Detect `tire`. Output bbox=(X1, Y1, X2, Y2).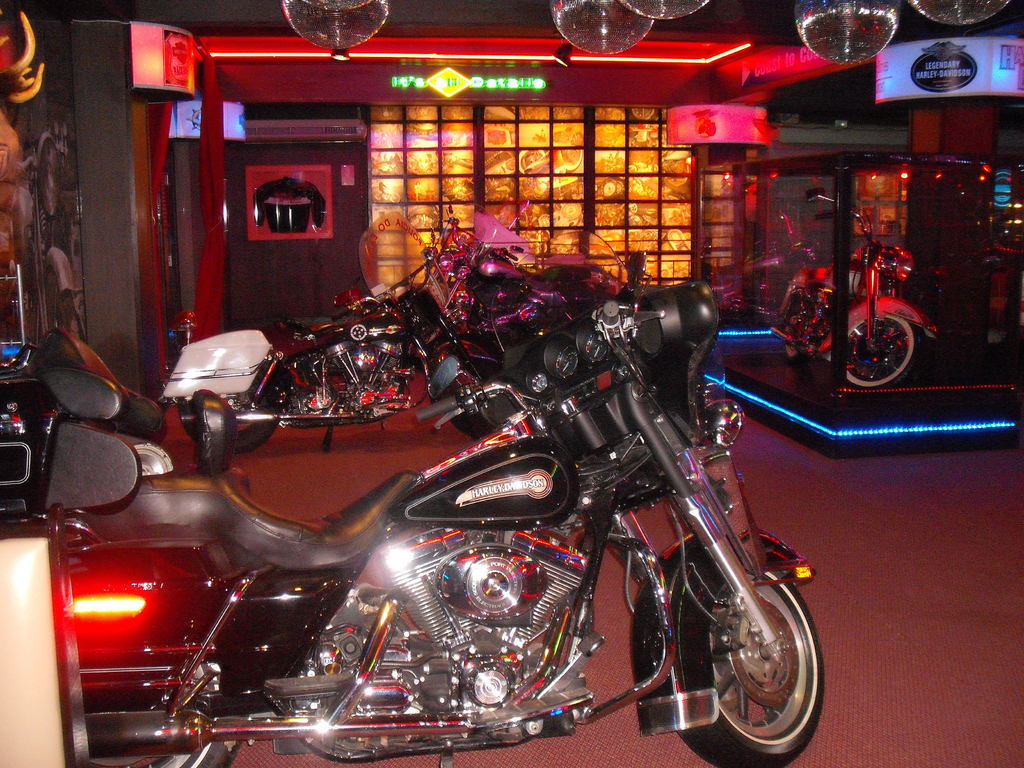
bbox=(784, 295, 815, 361).
